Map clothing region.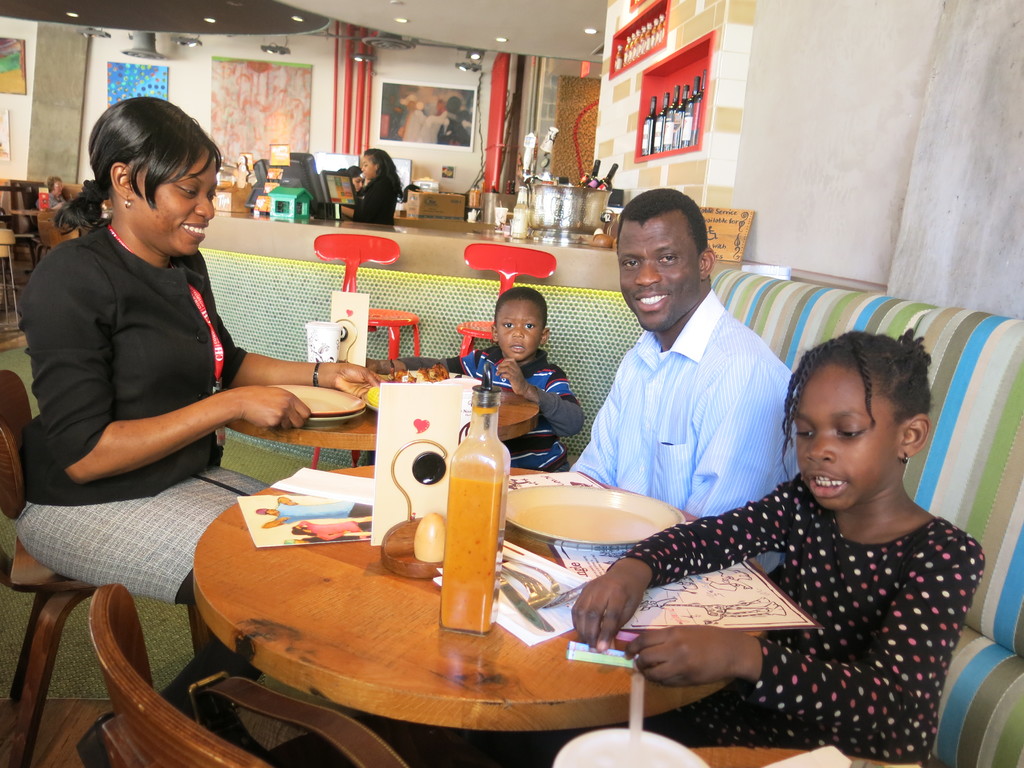
Mapped to Rect(435, 108, 470, 147).
